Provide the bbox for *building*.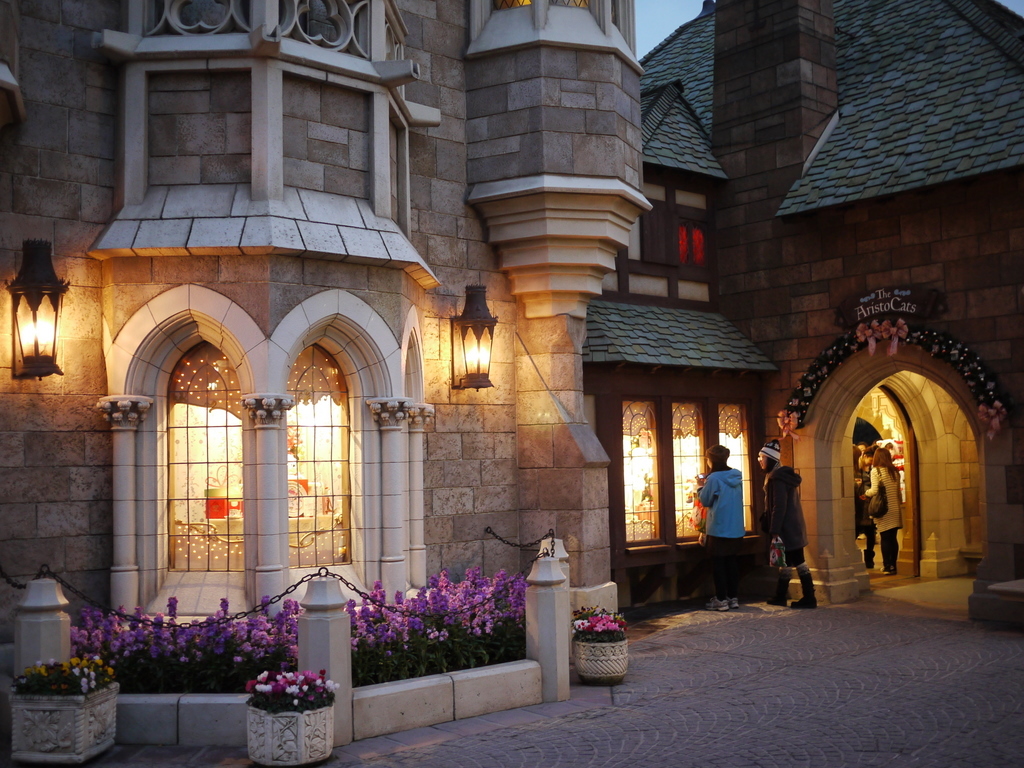
0 0 648 745.
